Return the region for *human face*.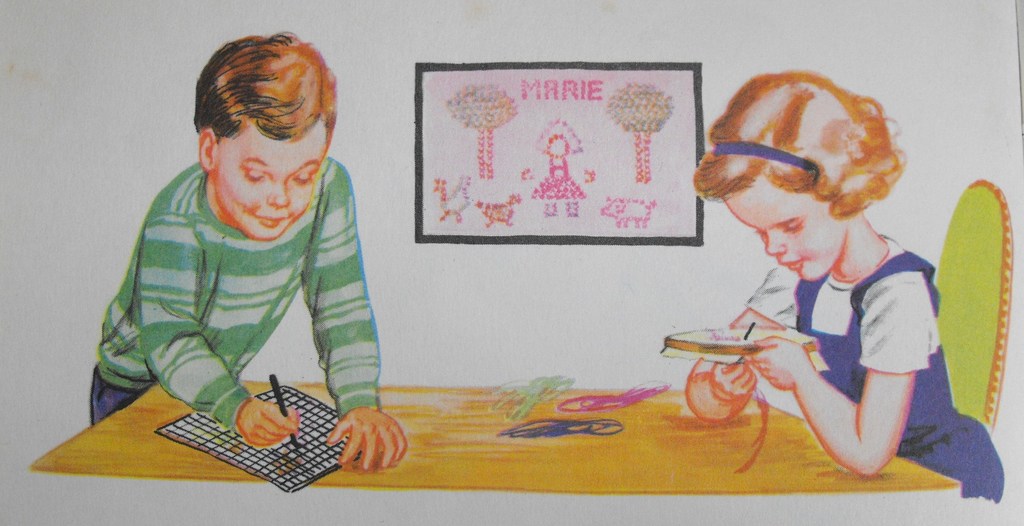
left=220, top=125, right=319, bottom=239.
